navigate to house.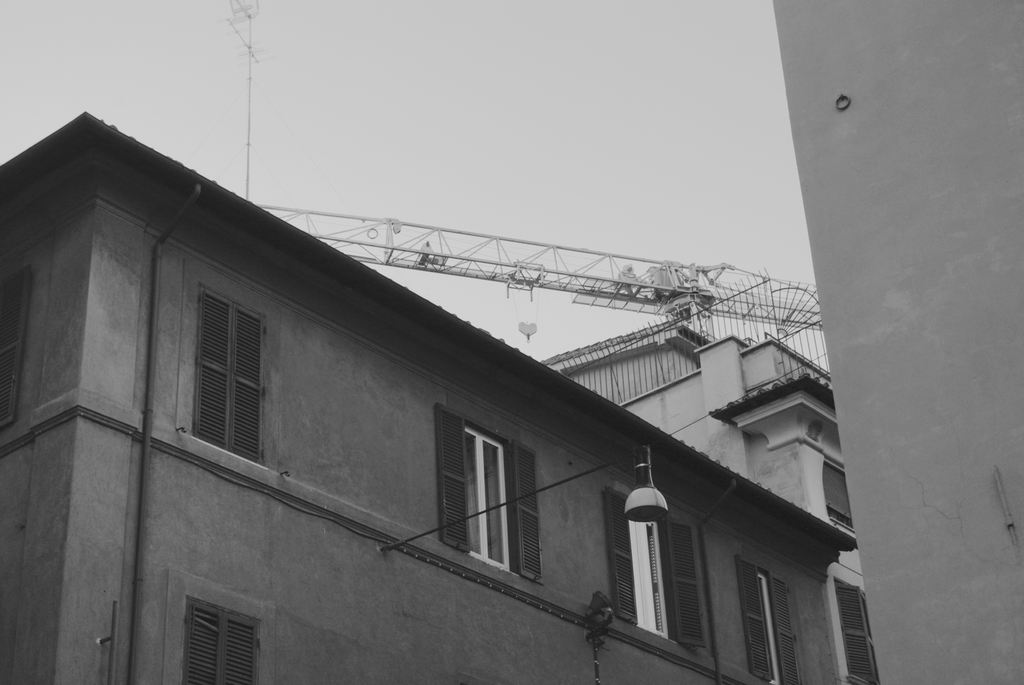
Navigation target: <region>42, 95, 874, 684</region>.
